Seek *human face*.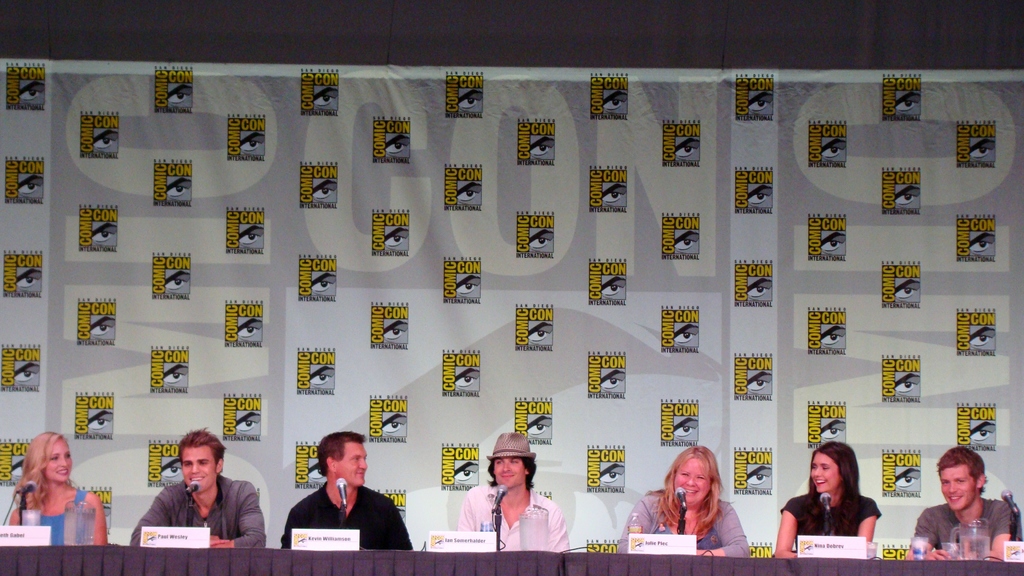
940 465 979 511.
